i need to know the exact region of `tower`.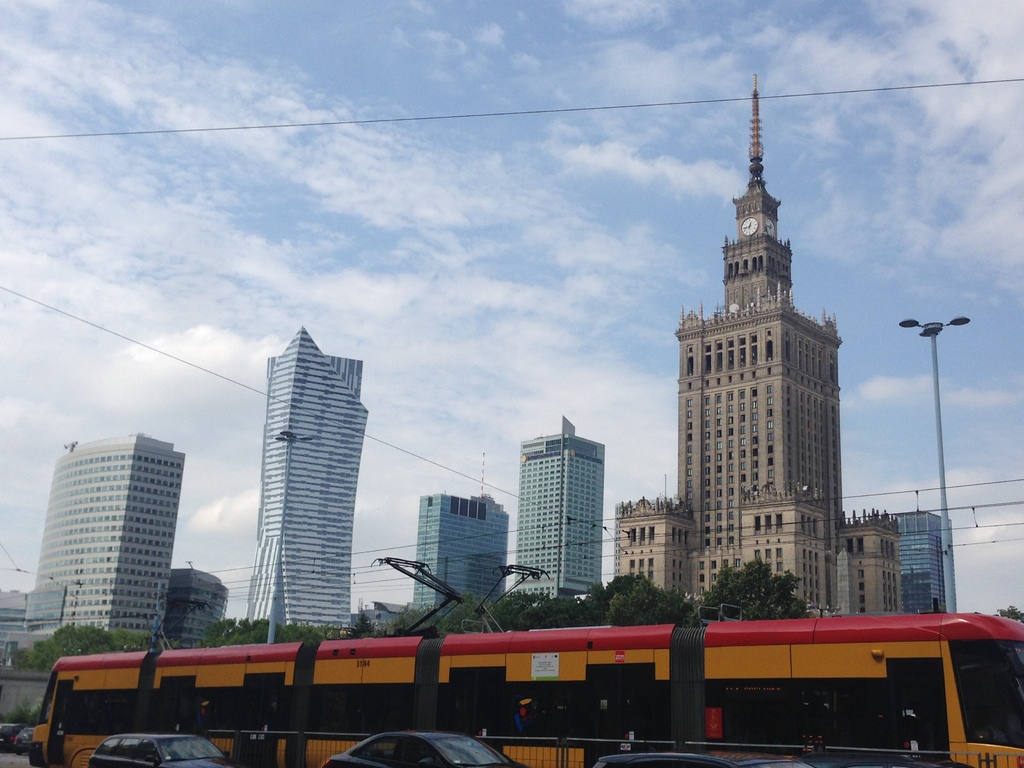
Region: box=[413, 455, 509, 616].
